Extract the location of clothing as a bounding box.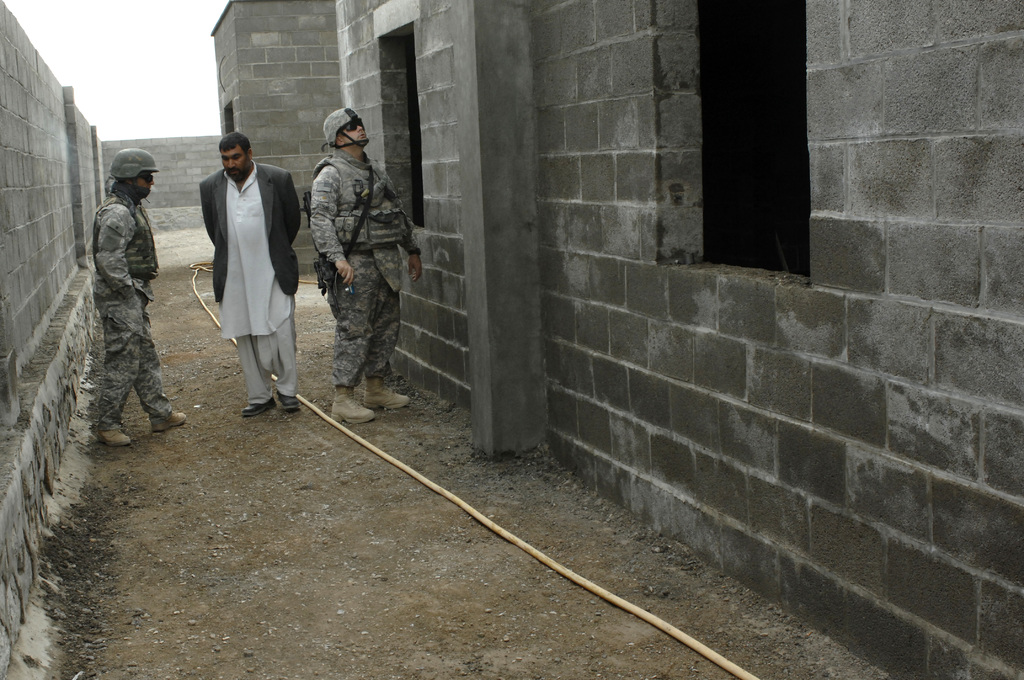
309,152,423,374.
